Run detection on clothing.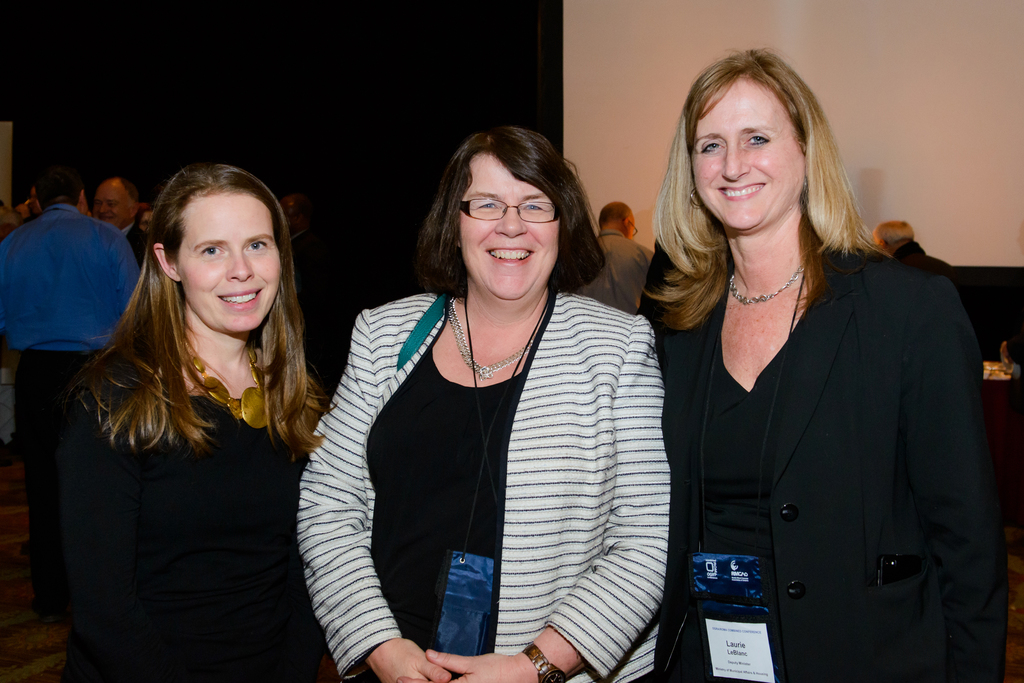
Result: [890, 246, 958, 286].
